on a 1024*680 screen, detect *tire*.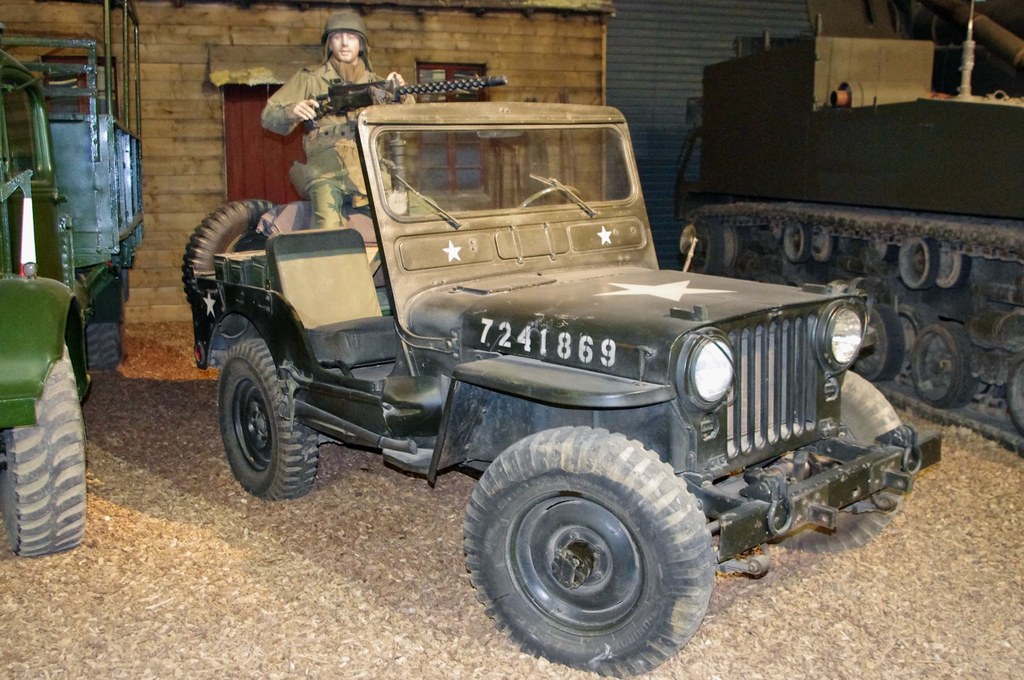
box=[86, 323, 122, 371].
